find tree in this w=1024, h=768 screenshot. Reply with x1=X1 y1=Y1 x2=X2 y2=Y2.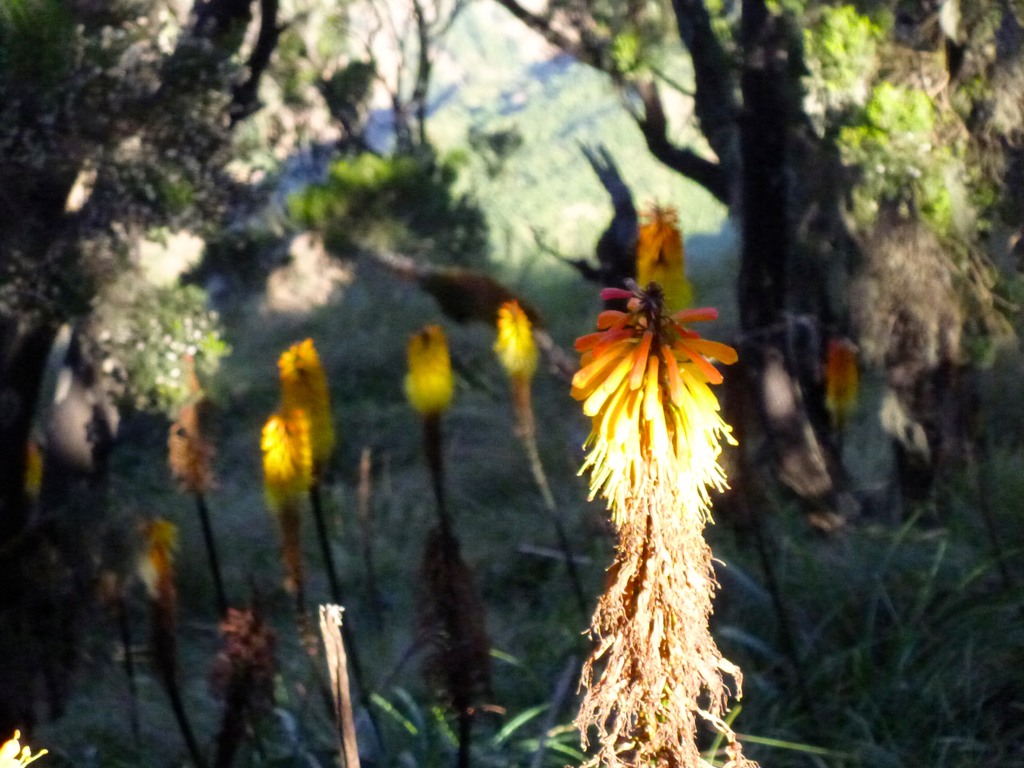
x1=0 y1=0 x2=303 y2=739.
